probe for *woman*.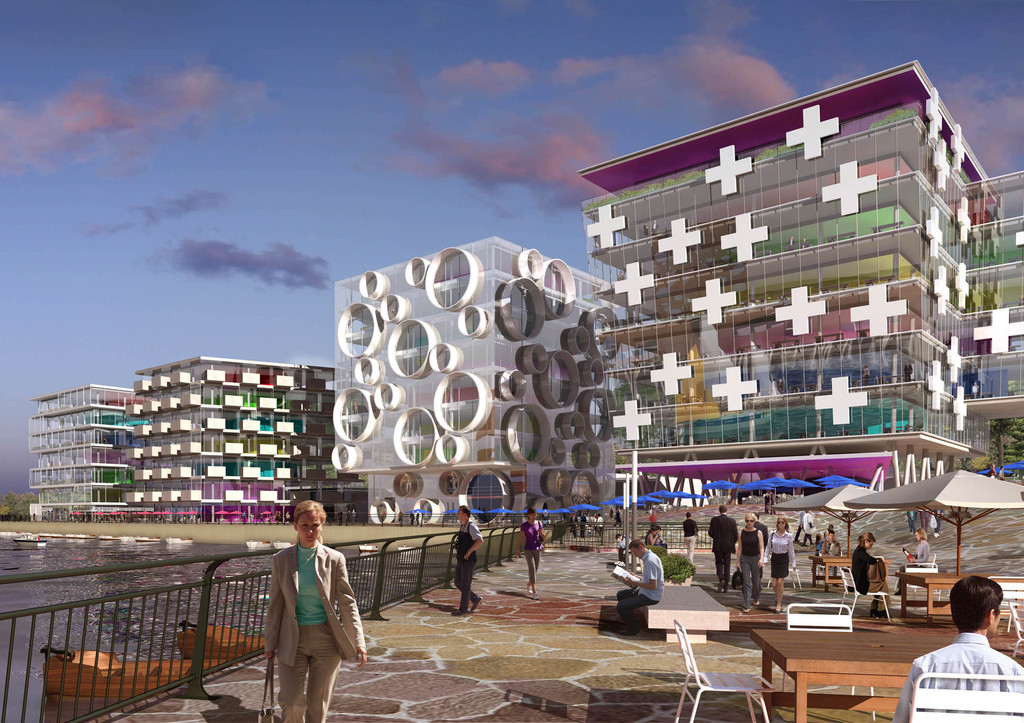
Probe result: BBox(728, 514, 763, 616).
